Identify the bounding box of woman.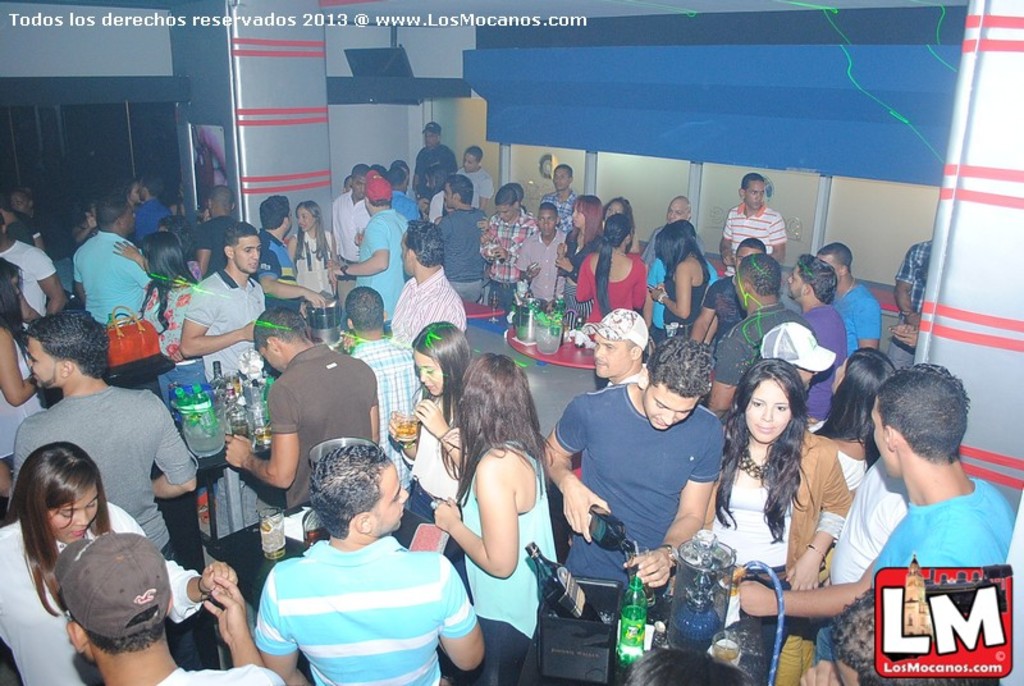
left=604, top=197, right=640, bottom=259.
